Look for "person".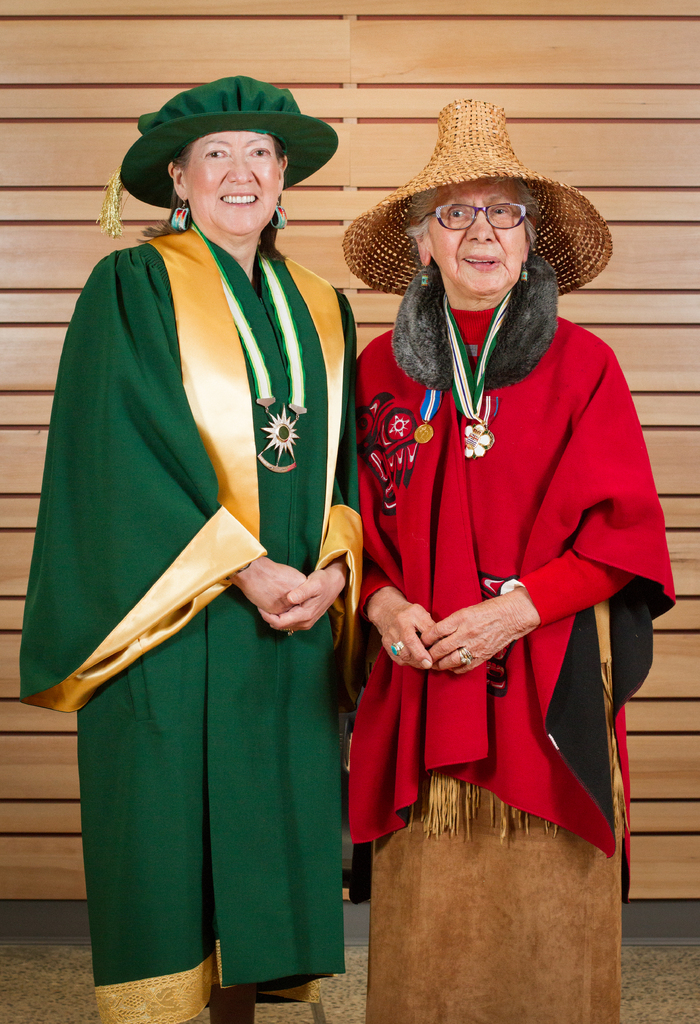
Found: region(330, 90, 648, 964).
